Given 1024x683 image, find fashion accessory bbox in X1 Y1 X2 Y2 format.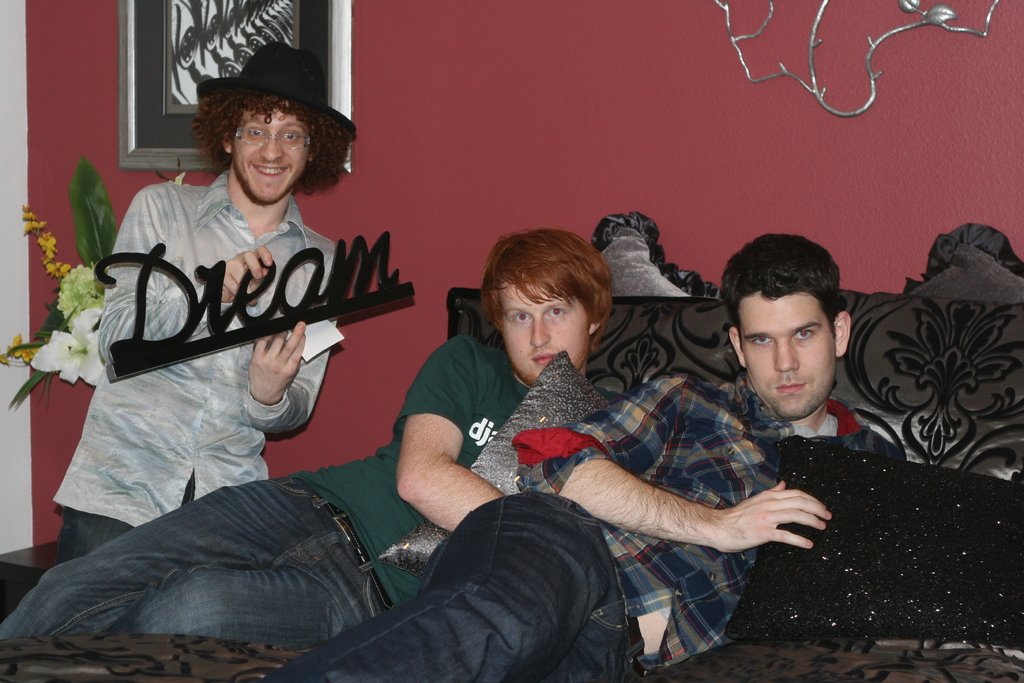
267 477 396 612.
